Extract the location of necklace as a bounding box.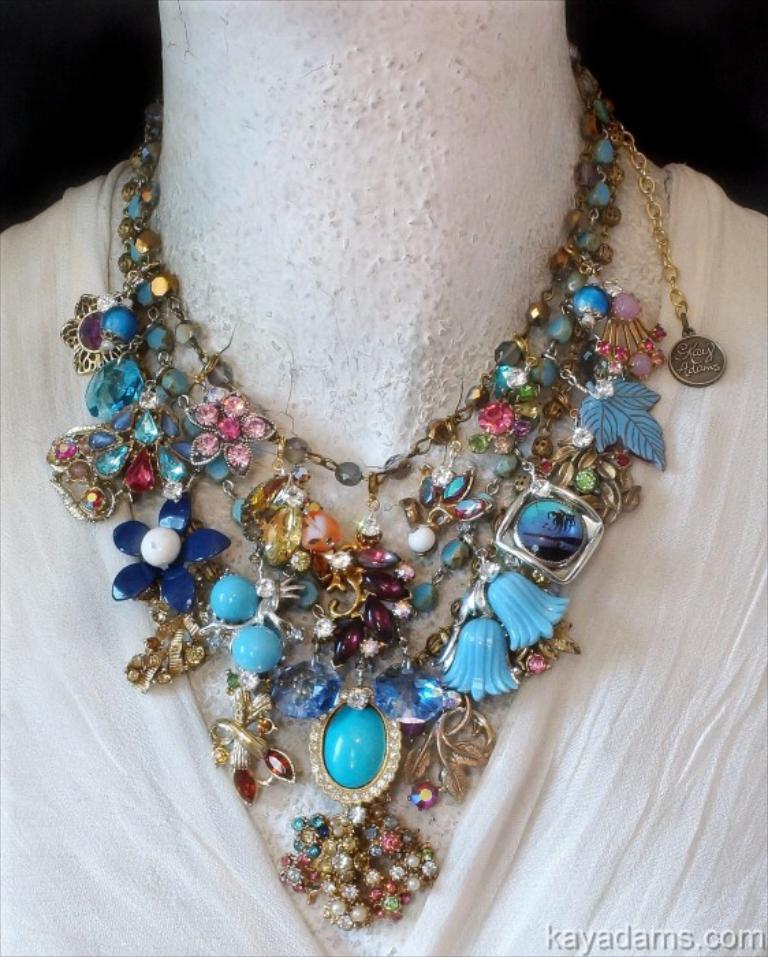
[left=48, top=44, right=726, bottom=932].
